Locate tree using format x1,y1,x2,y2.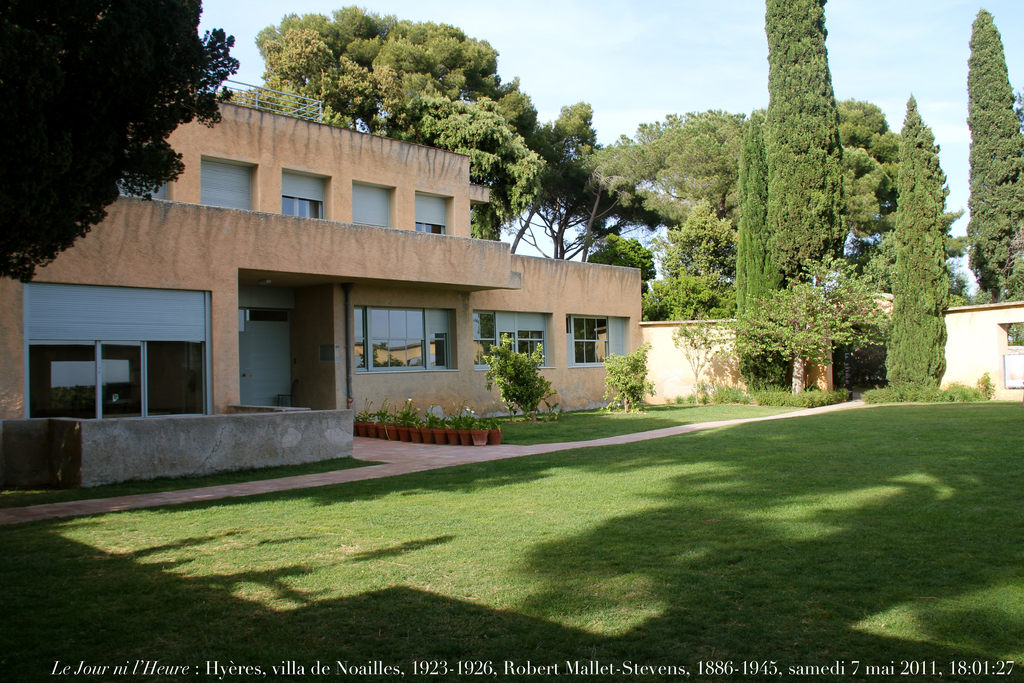
578,110,904,248.
